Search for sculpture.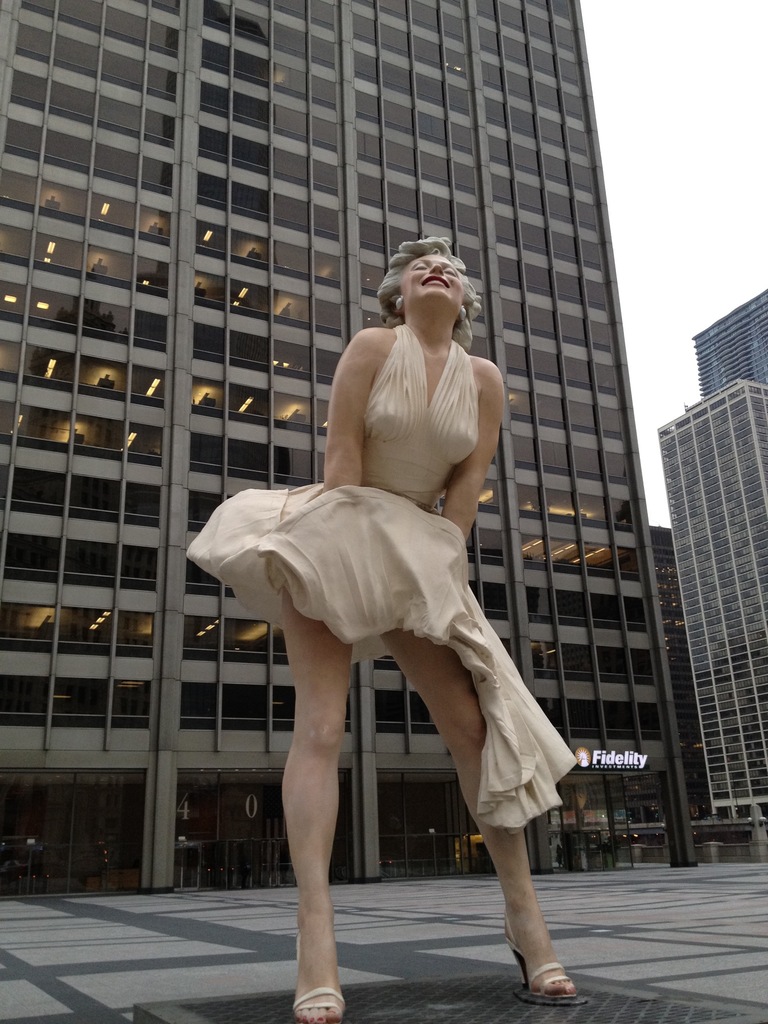
Found at <box>191,232,595,1023</box>.
